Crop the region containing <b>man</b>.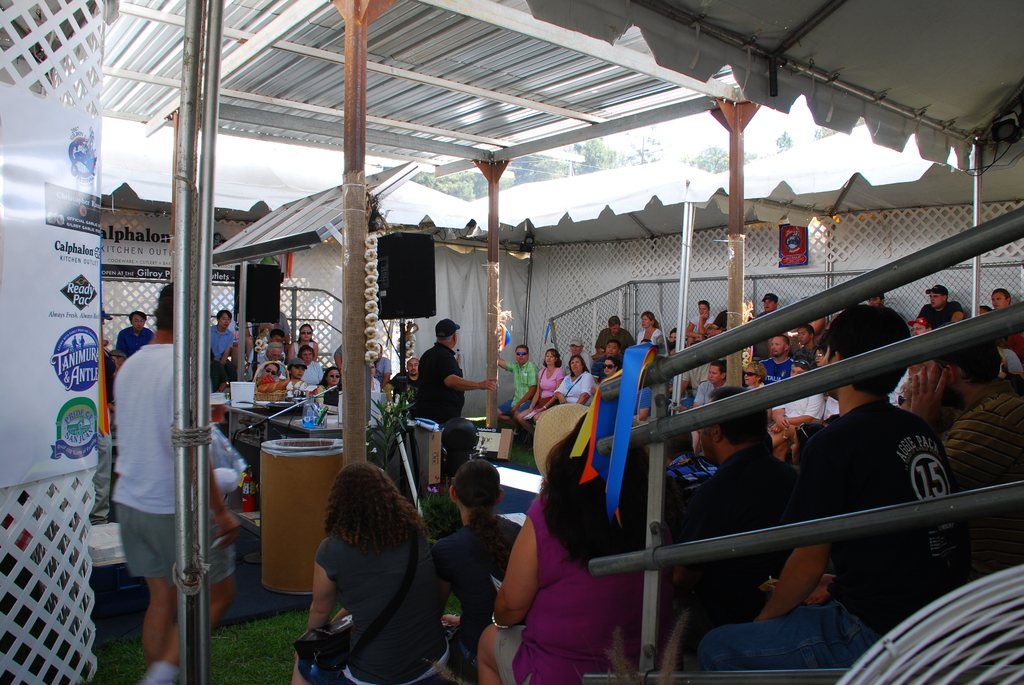
Crop region: [left=920, top=282, right=961, bottom=324].
